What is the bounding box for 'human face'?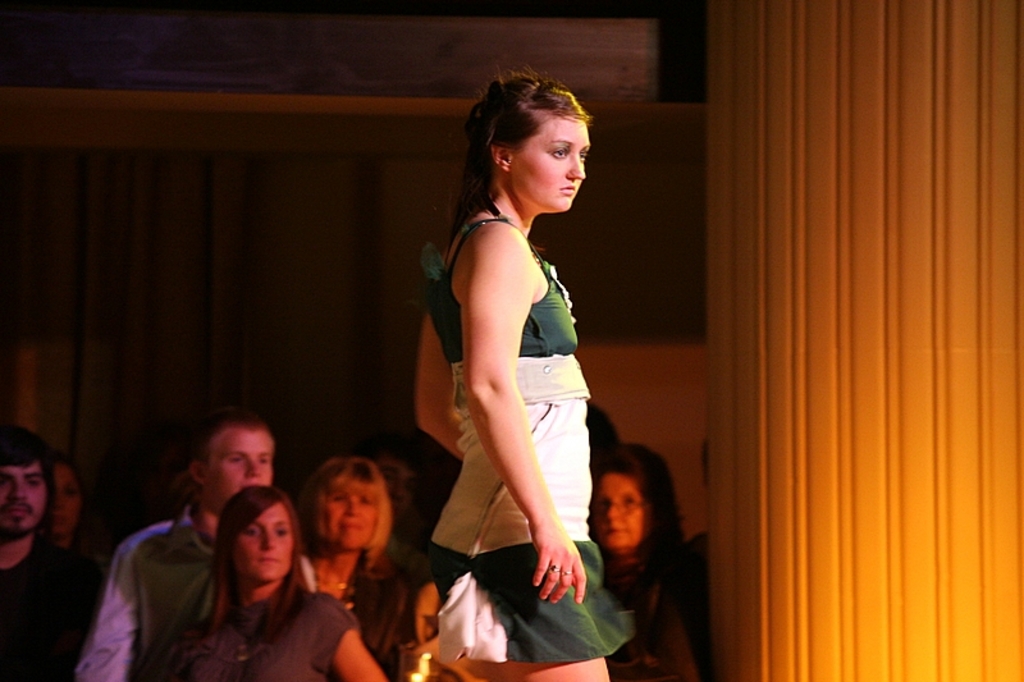
region(324, 489, 379, 550).
